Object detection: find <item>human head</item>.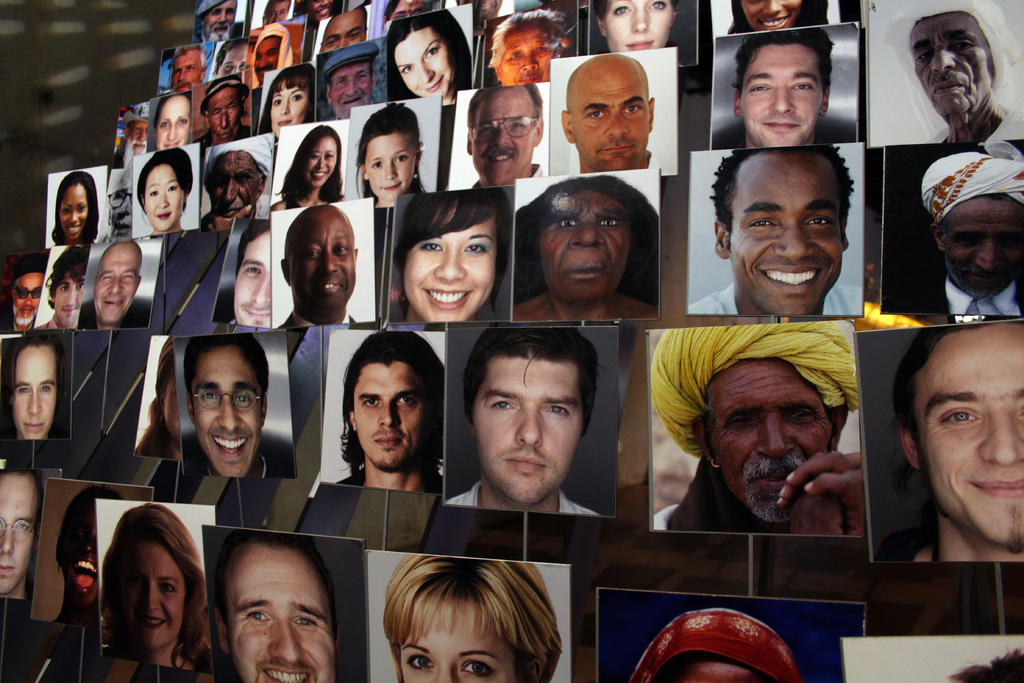
[204, 135, 274, 219].
